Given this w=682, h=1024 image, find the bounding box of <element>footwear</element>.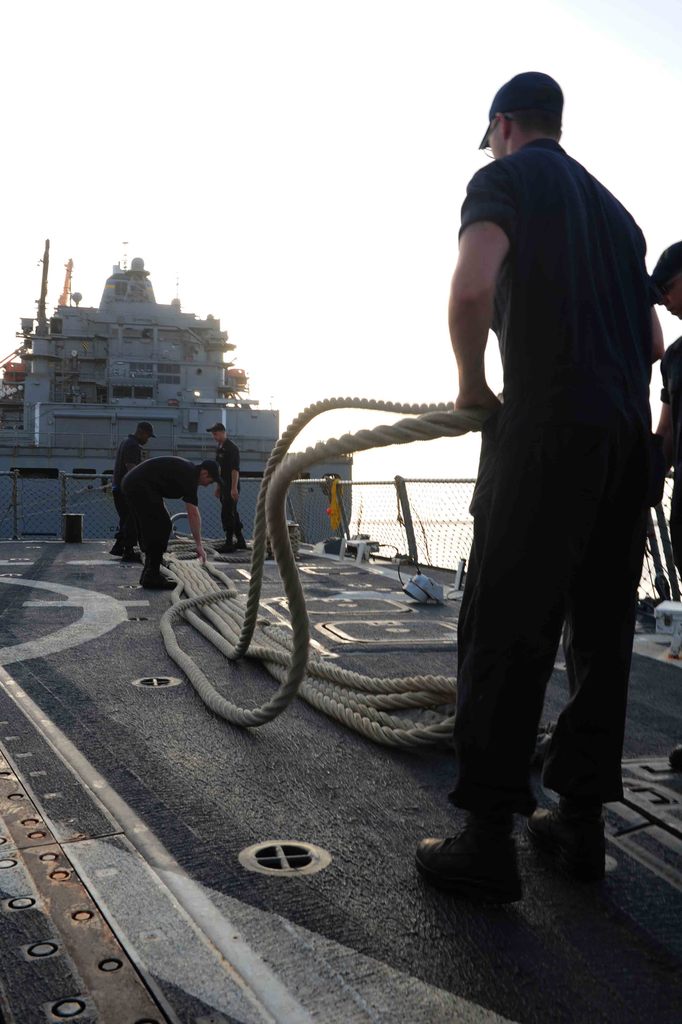
{"left": 530, "top": 810, "right": 601, "bottom": 888}.
